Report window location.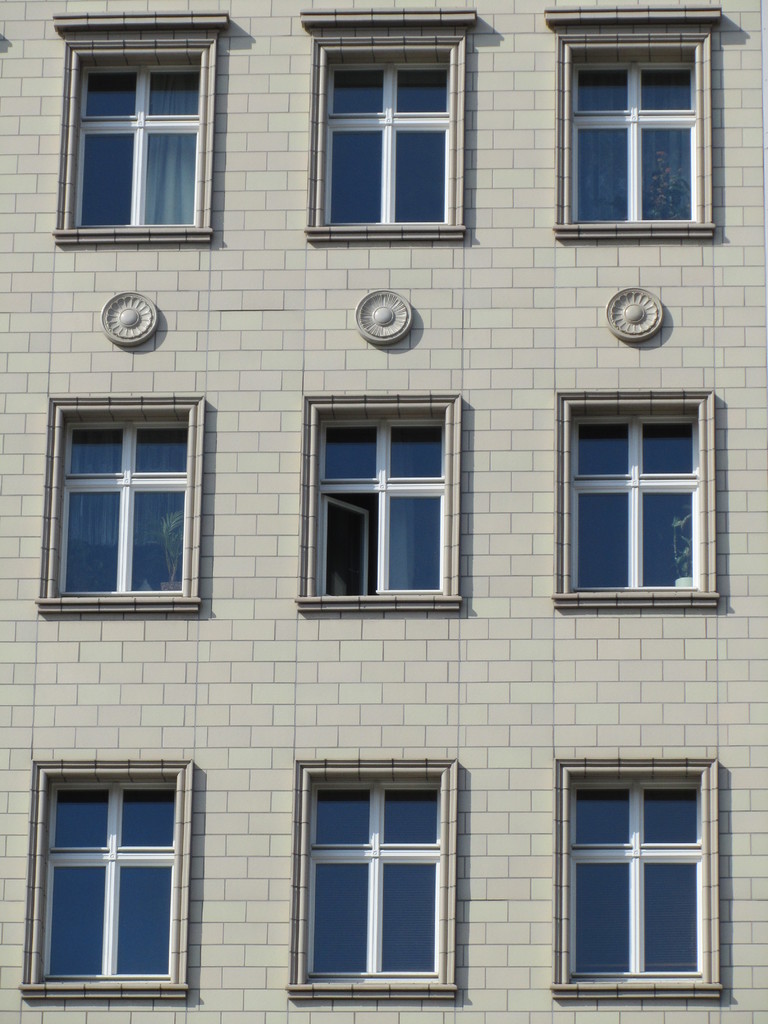
Report: box(554, 390, 721, 607).
